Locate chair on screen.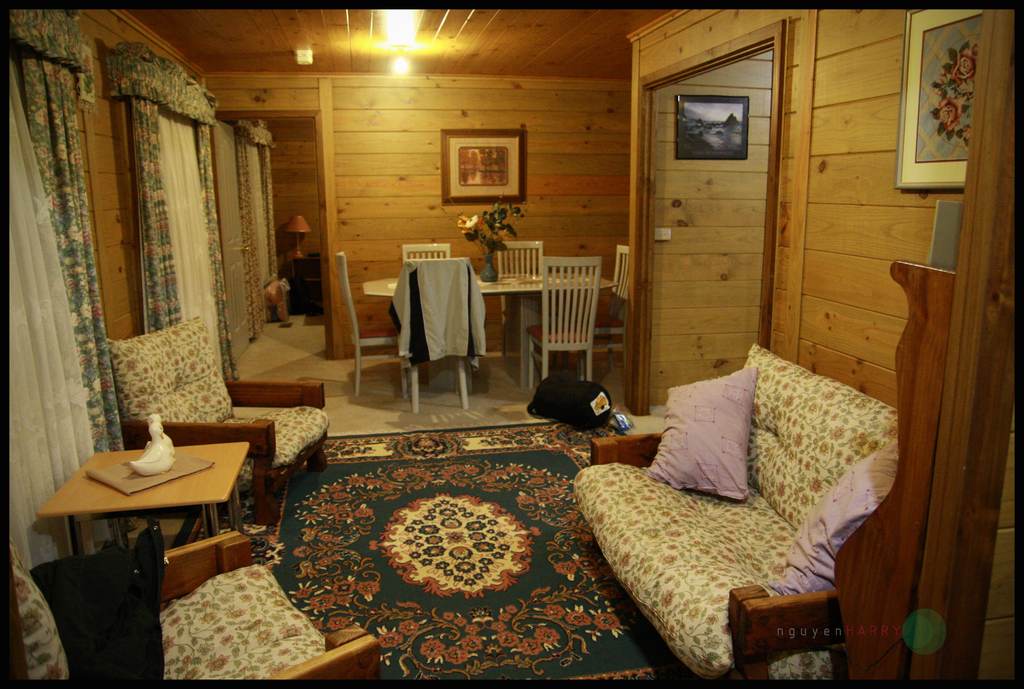
On screen at crop(597, 245, 627, 368).
